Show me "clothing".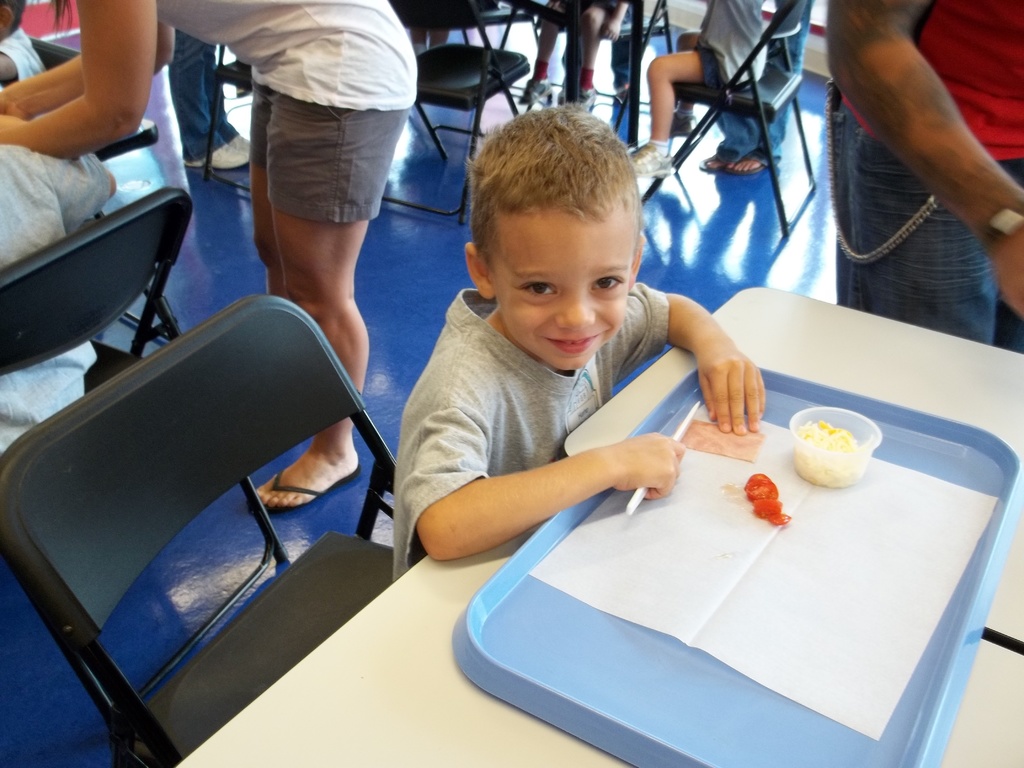
"clothing" is here: (690, 0, 767, 93).
